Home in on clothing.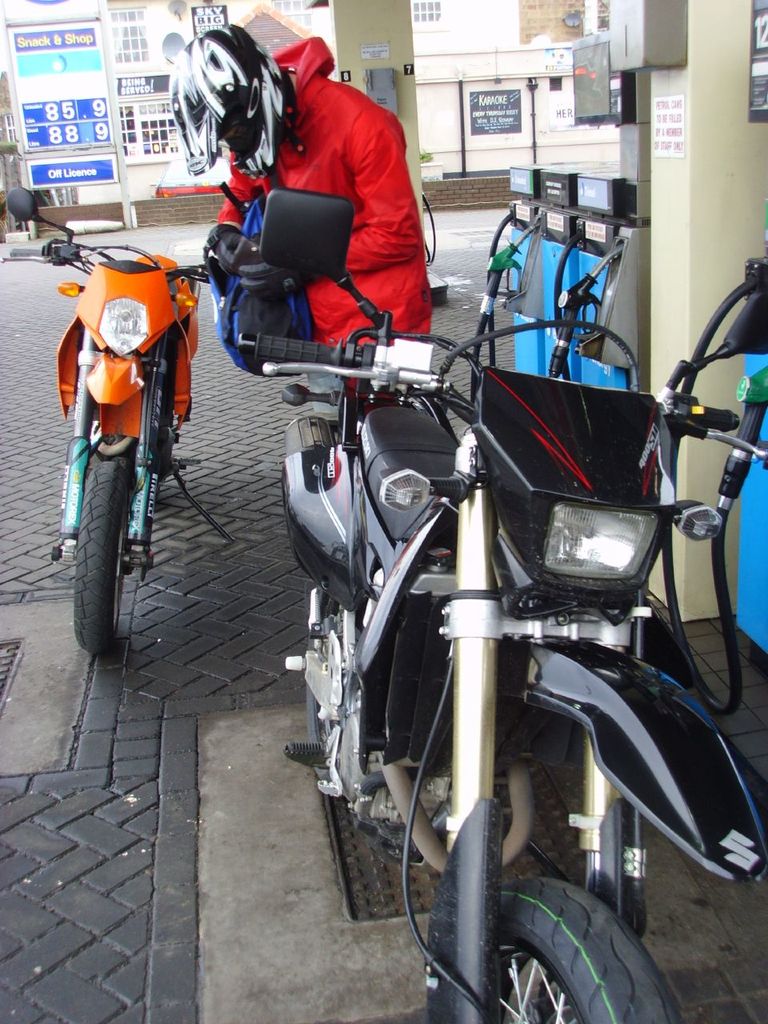
Homed in at [216, 36, 434, 345].
